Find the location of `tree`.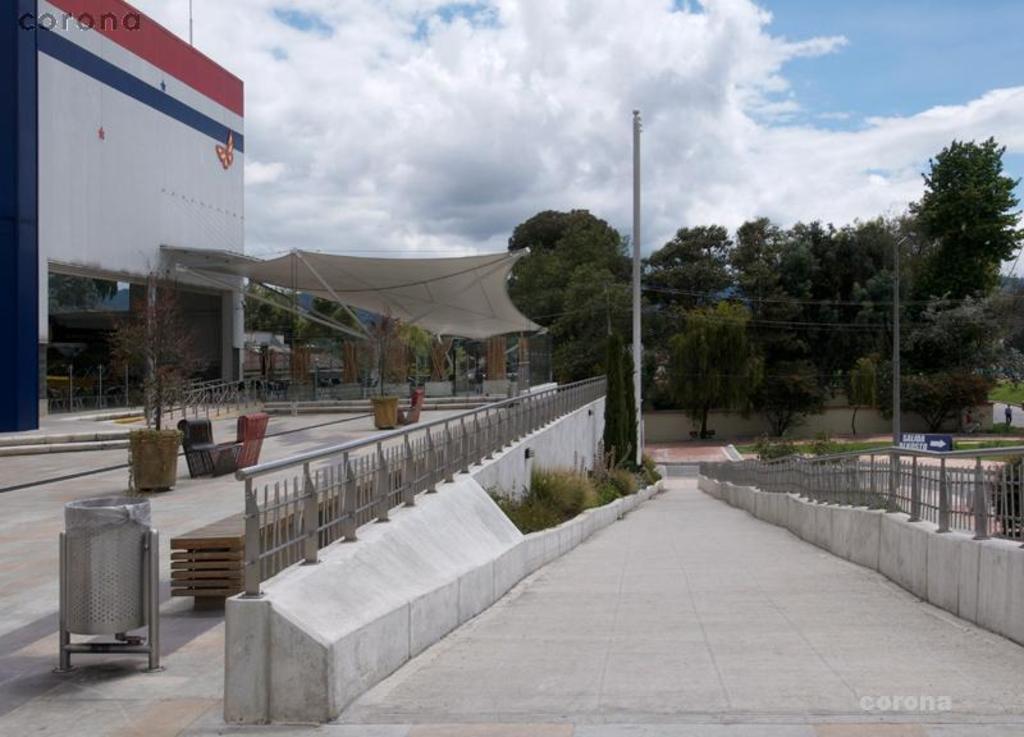
Location: <region>869, 142, 1006, 431</region>.
